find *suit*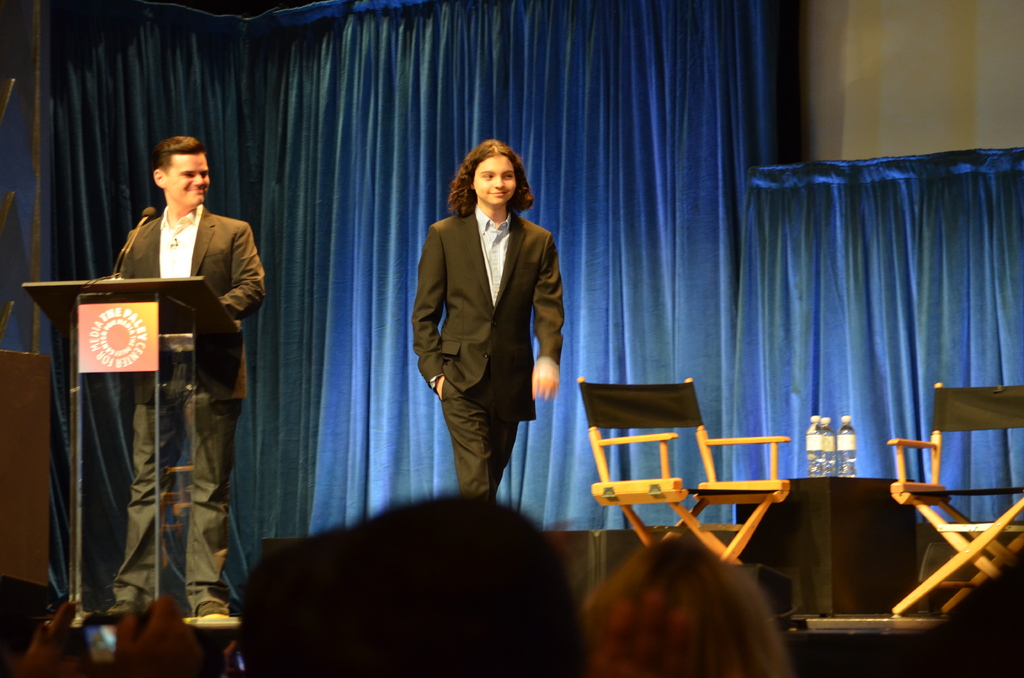
box=[401, 151, 564, 506]
